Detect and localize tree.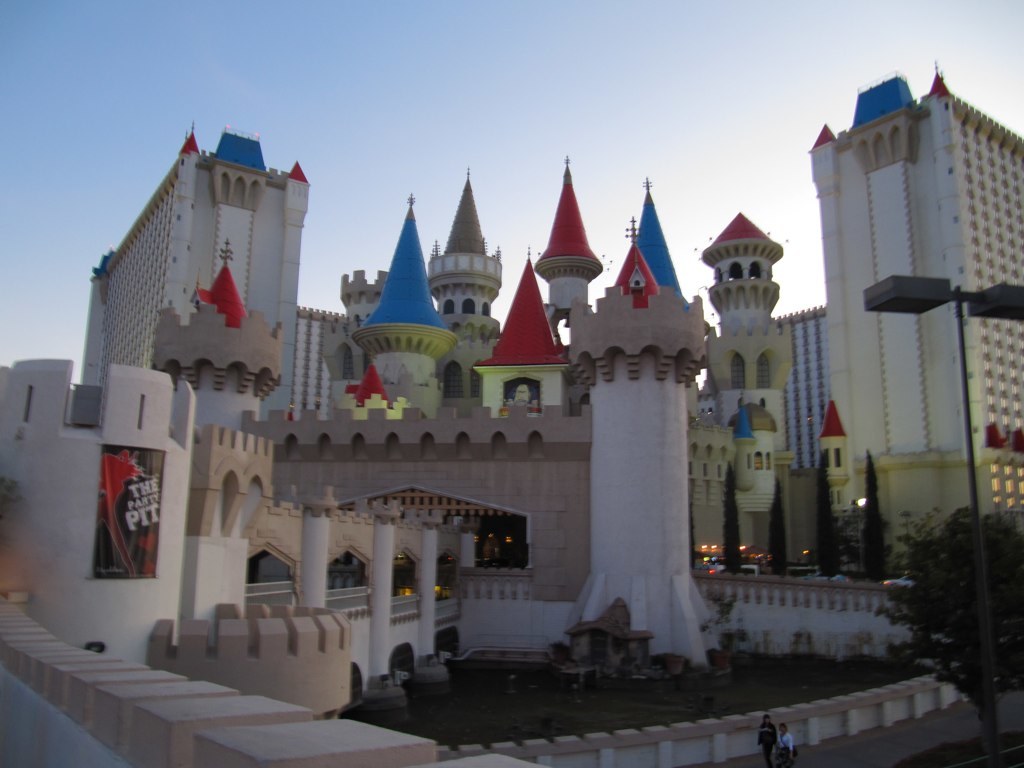
Localized at 727,465,740,577.
